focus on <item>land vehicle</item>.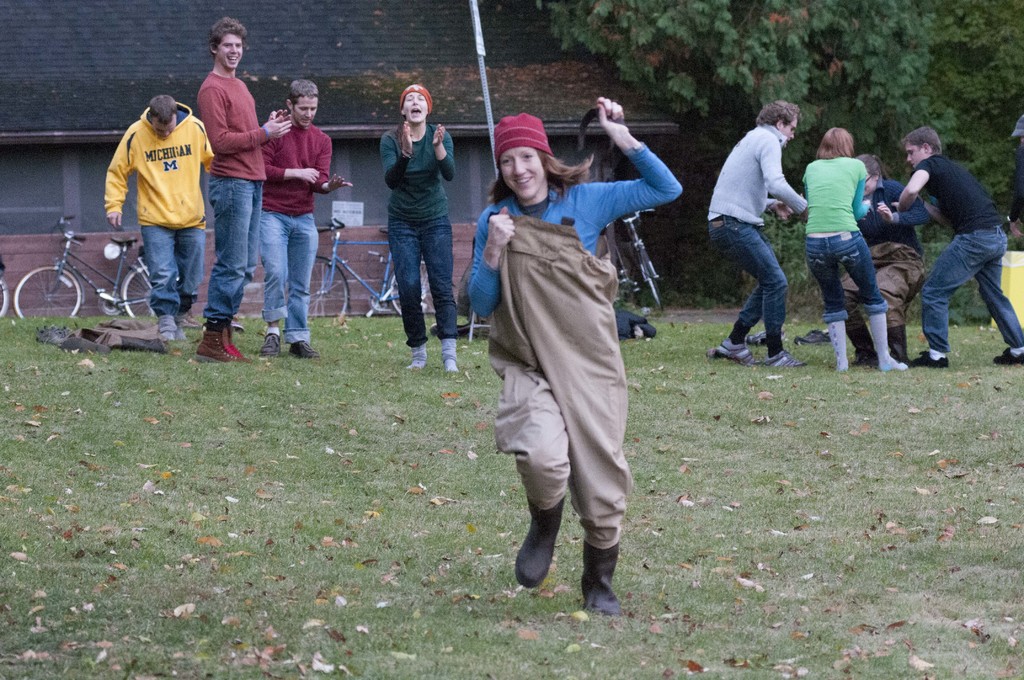
Focused at detection(0, 255, 9, 317).
